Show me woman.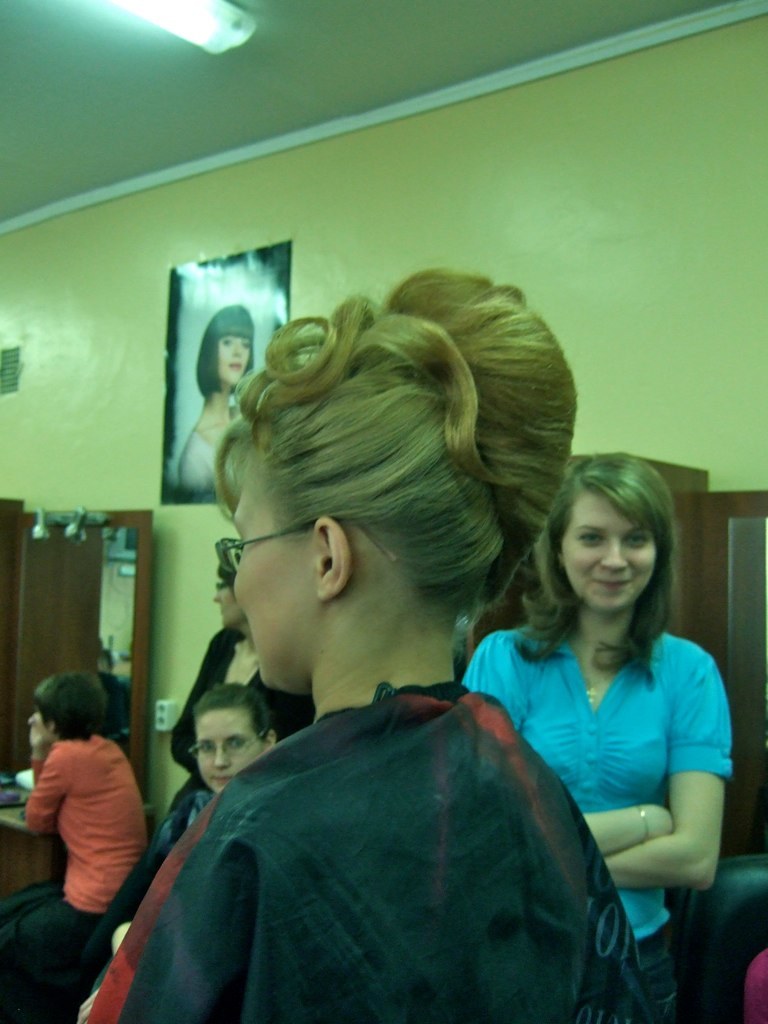
woman is here: x1=87 y1=264 x2=654 y2=1023.
